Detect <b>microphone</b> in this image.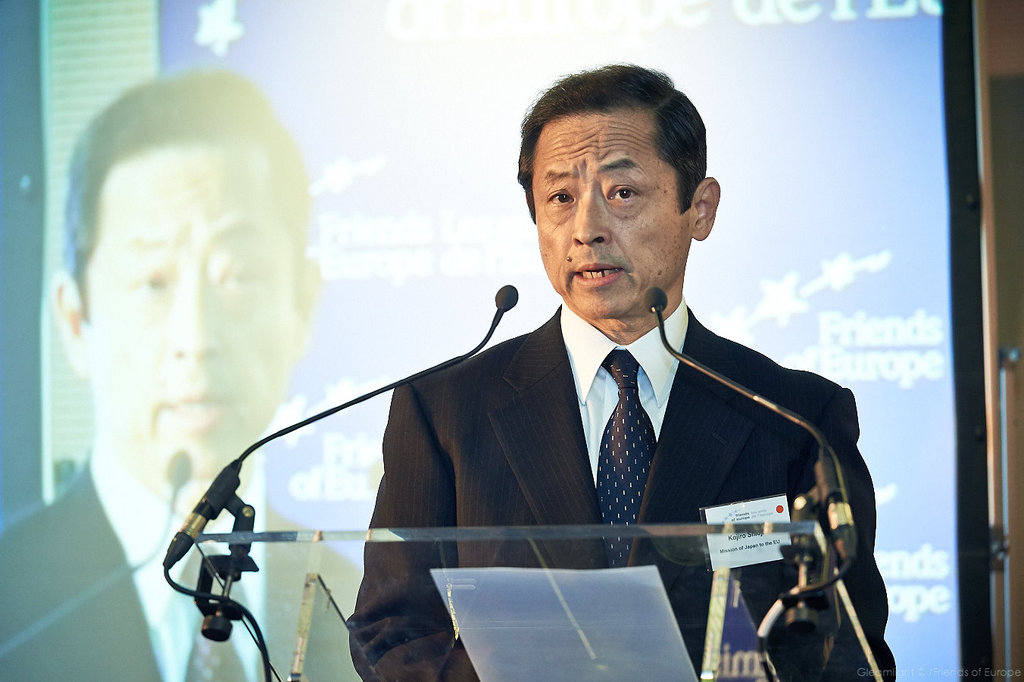
Detection: <box>161,451,196,488</box>.
